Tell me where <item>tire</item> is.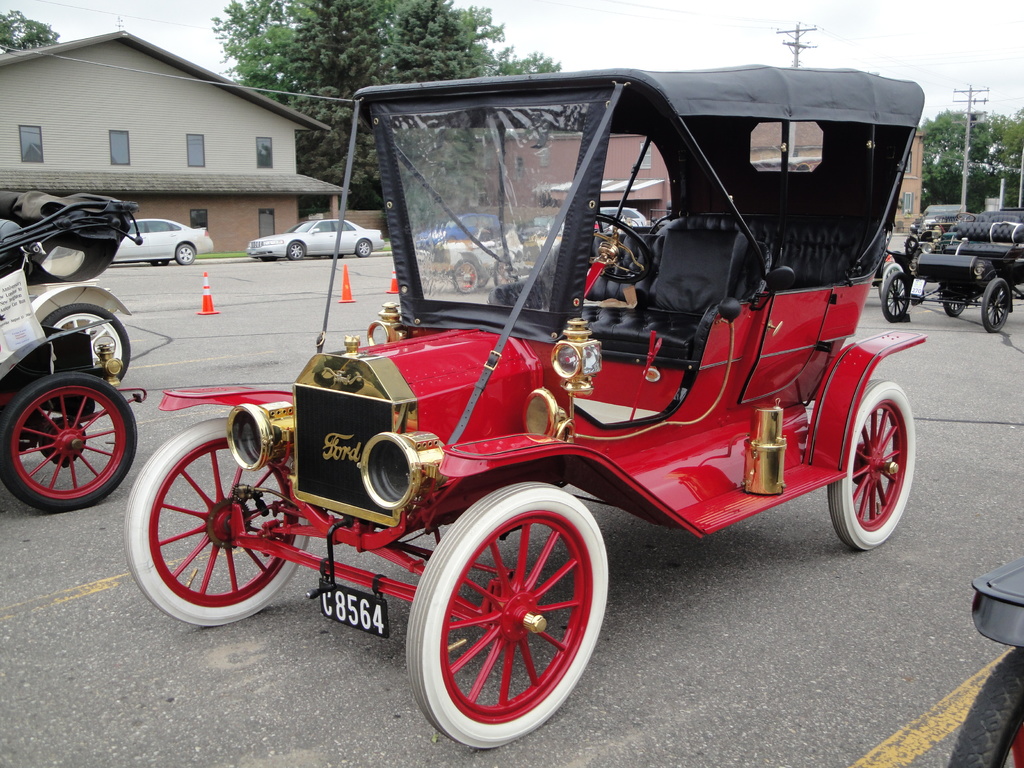
<item>tire</item> is at locate(175, 246, 200, 265).
